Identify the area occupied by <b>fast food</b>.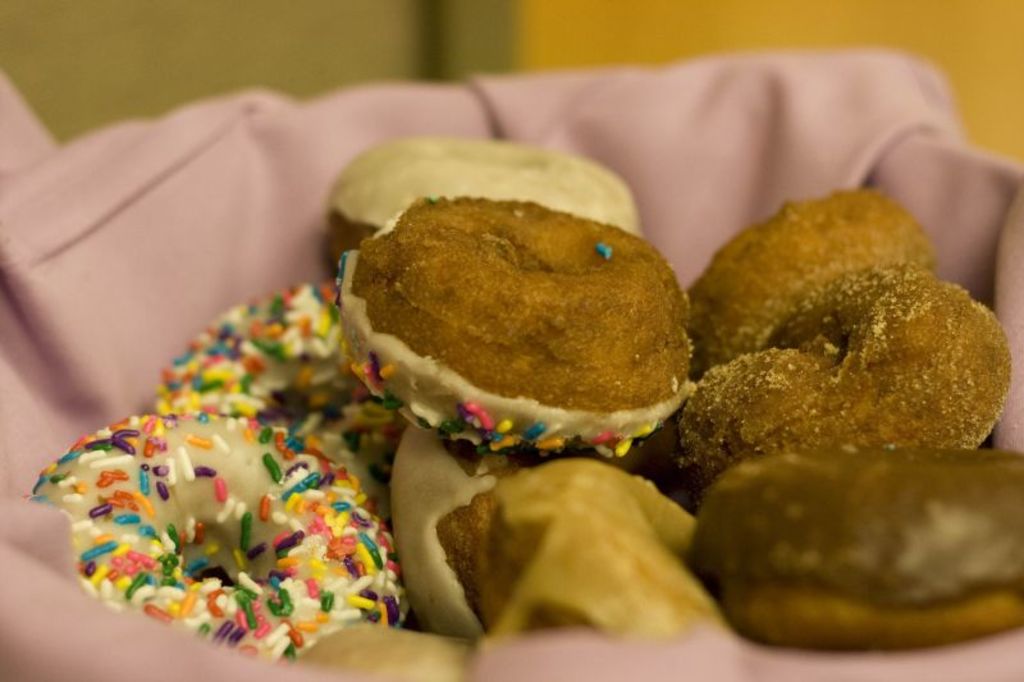
Area: left=689, top=449, right=1023, bottom=653.
